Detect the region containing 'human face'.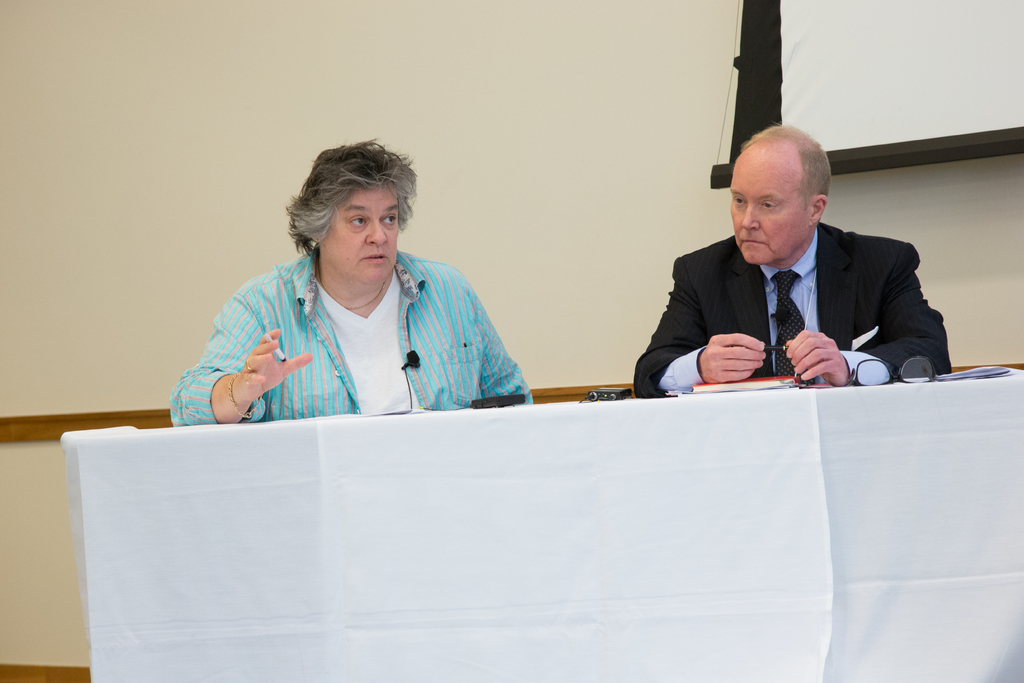
[left=322, top=181, right=399, bottom=284].
